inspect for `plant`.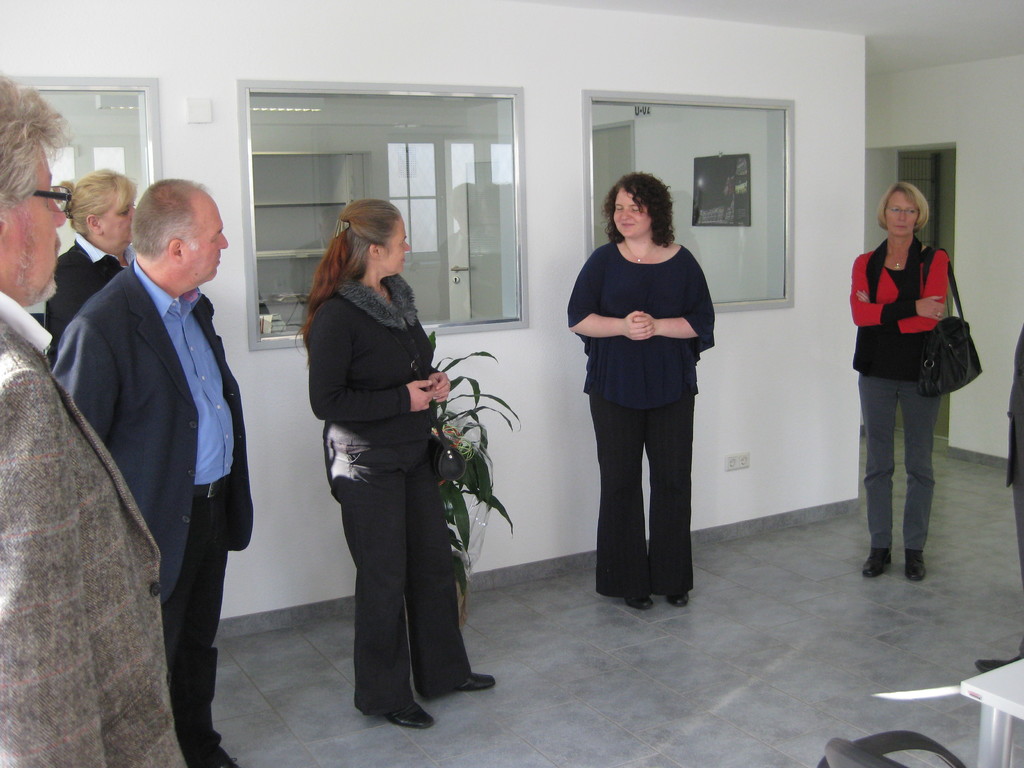
Inspection: 429:329:520:595.
